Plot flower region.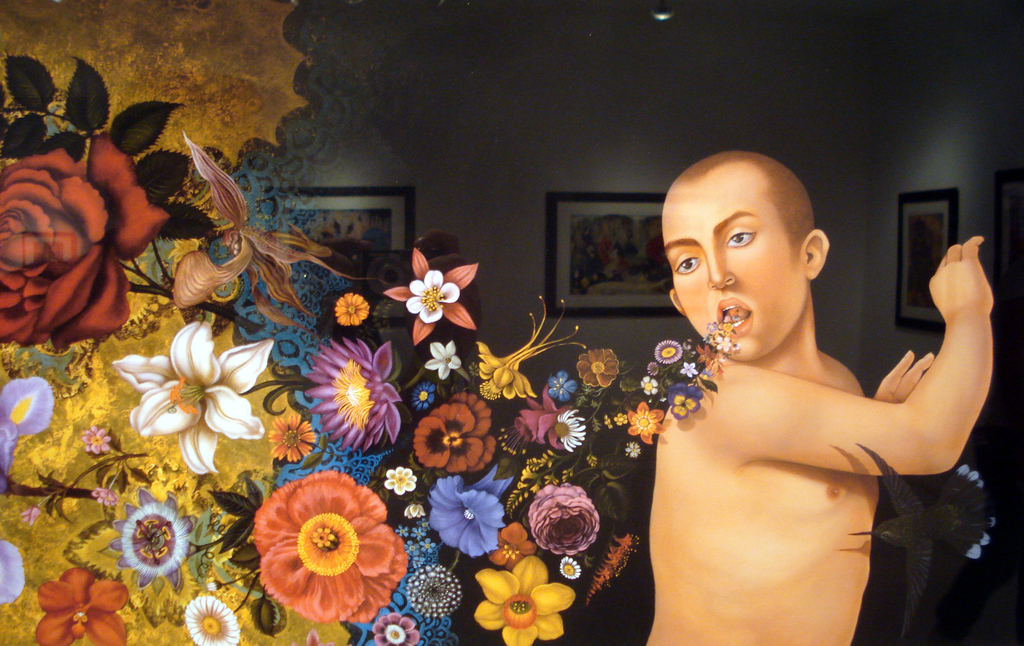
Plotted at x1=500, y1=450, x2=573, y2=512.
